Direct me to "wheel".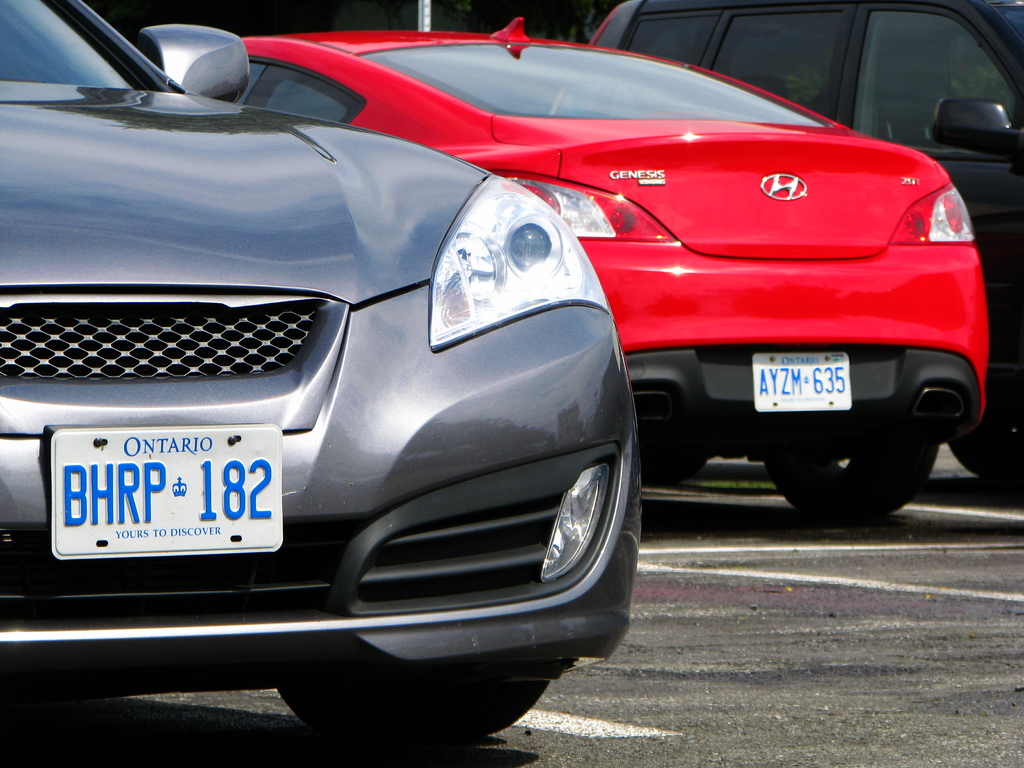
Direction: x1=765 y1=429 x2=949 y2=548.
